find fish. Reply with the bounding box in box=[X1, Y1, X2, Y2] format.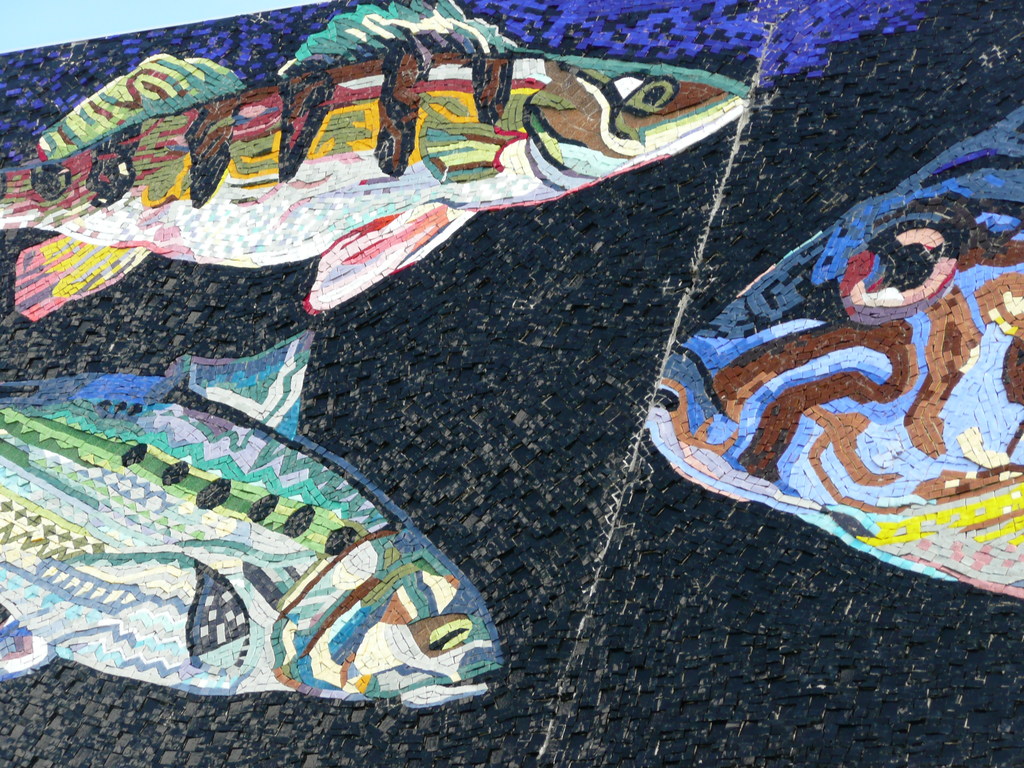
box=[74, 52, 772, 296].
